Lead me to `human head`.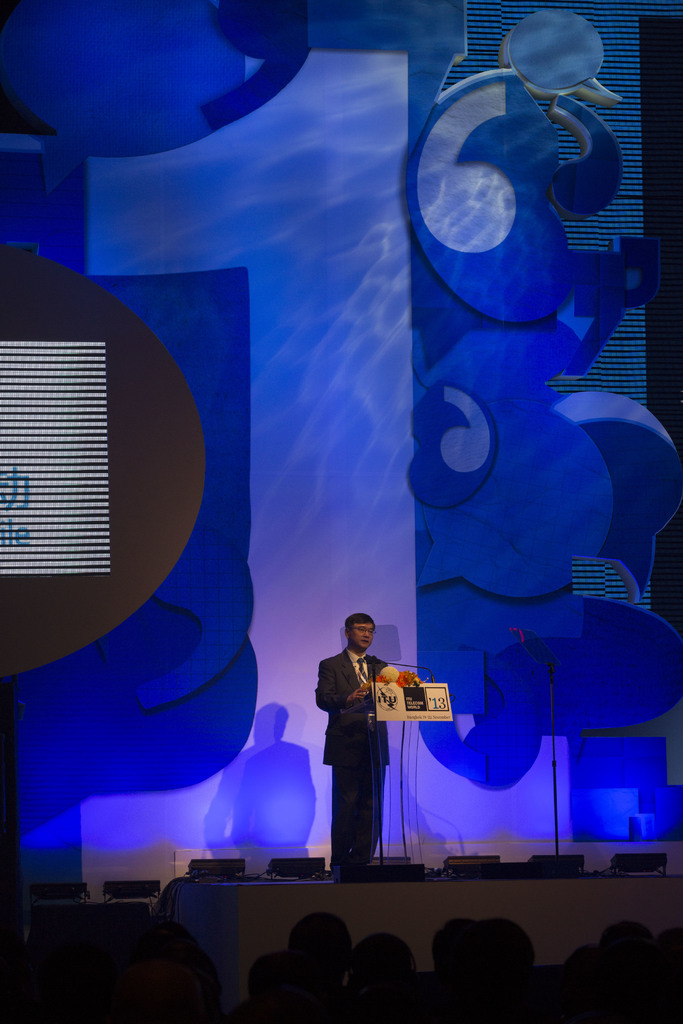
Lead to 348 614 375 645.
